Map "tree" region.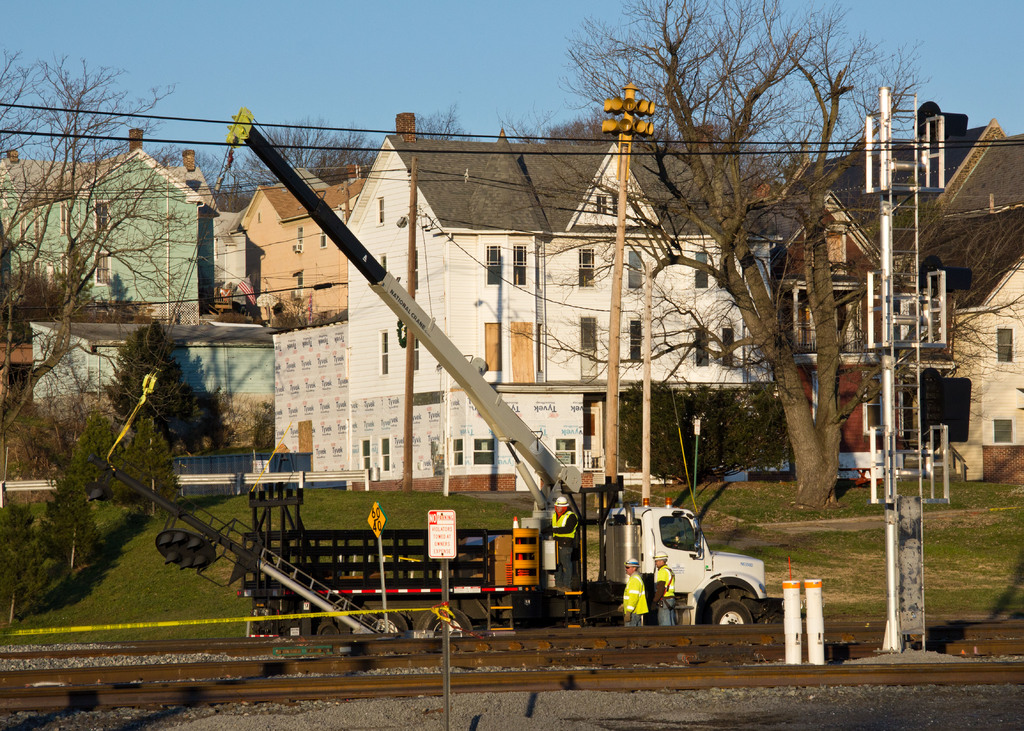
Mapped to box(493, 0, 1023, 510).
